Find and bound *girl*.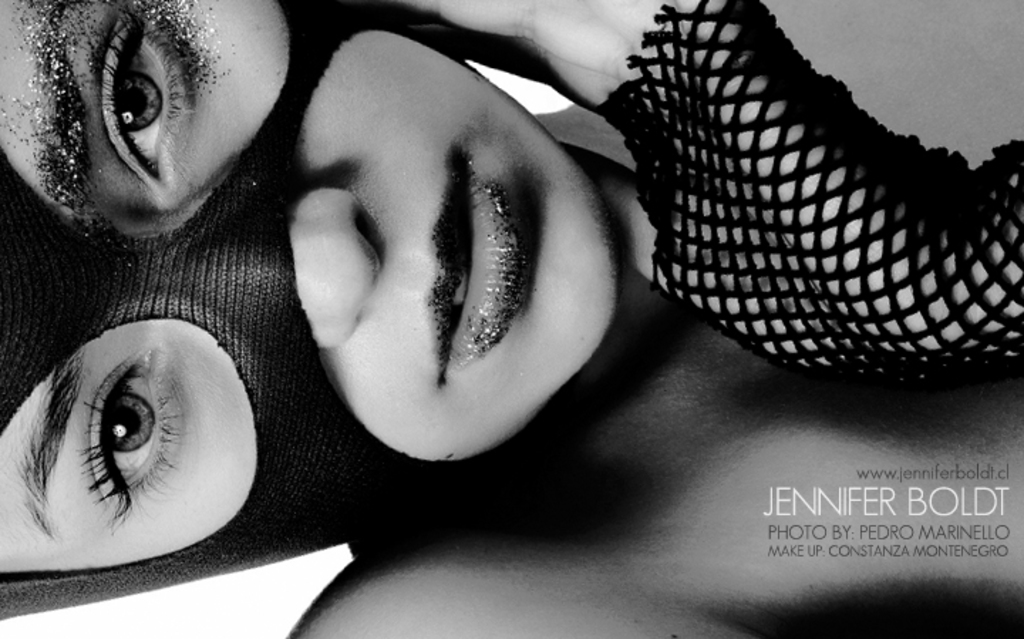
Bound: [left=0, top=0, right=1023, bottom=638].
